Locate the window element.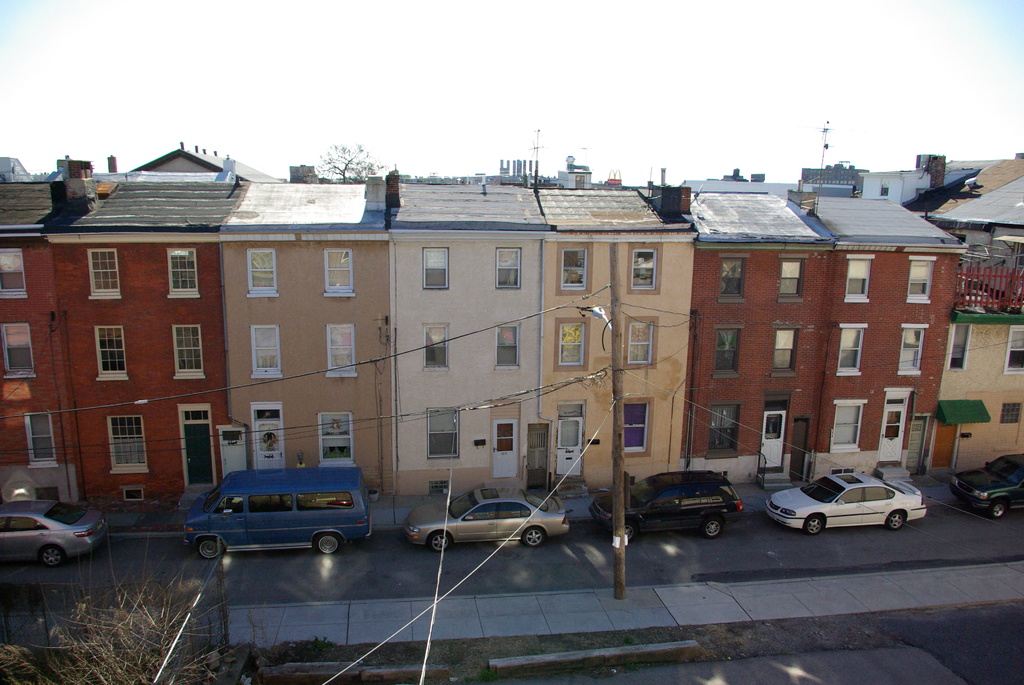
Element bbox: bbox=(326, 253, 351, 292).
